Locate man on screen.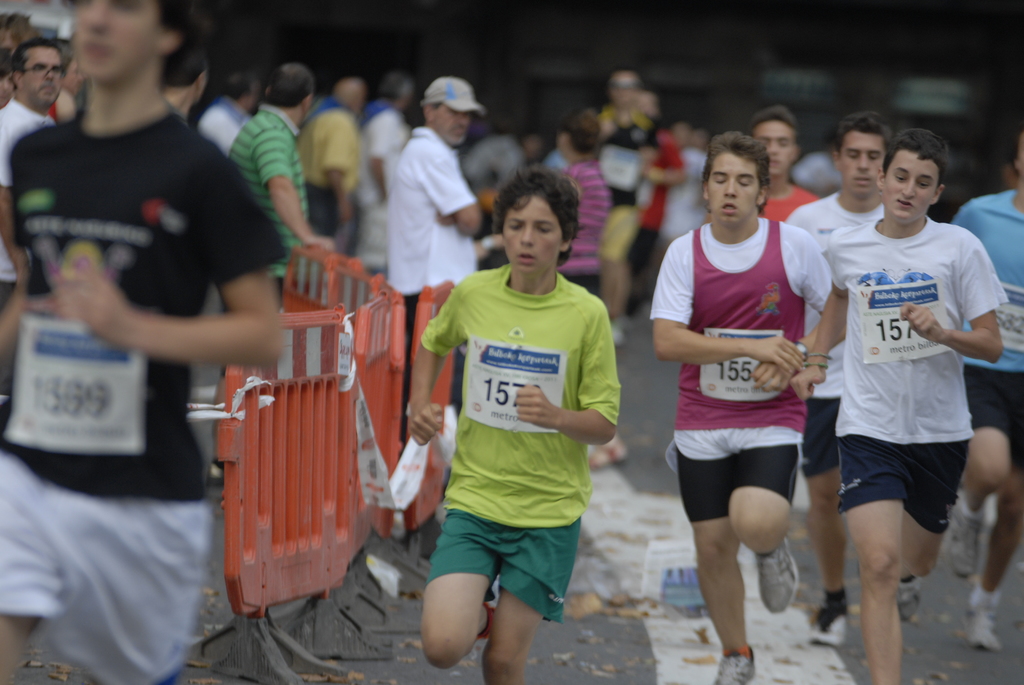
On screen at [left=297, top=76, right=362, bottom=262].
